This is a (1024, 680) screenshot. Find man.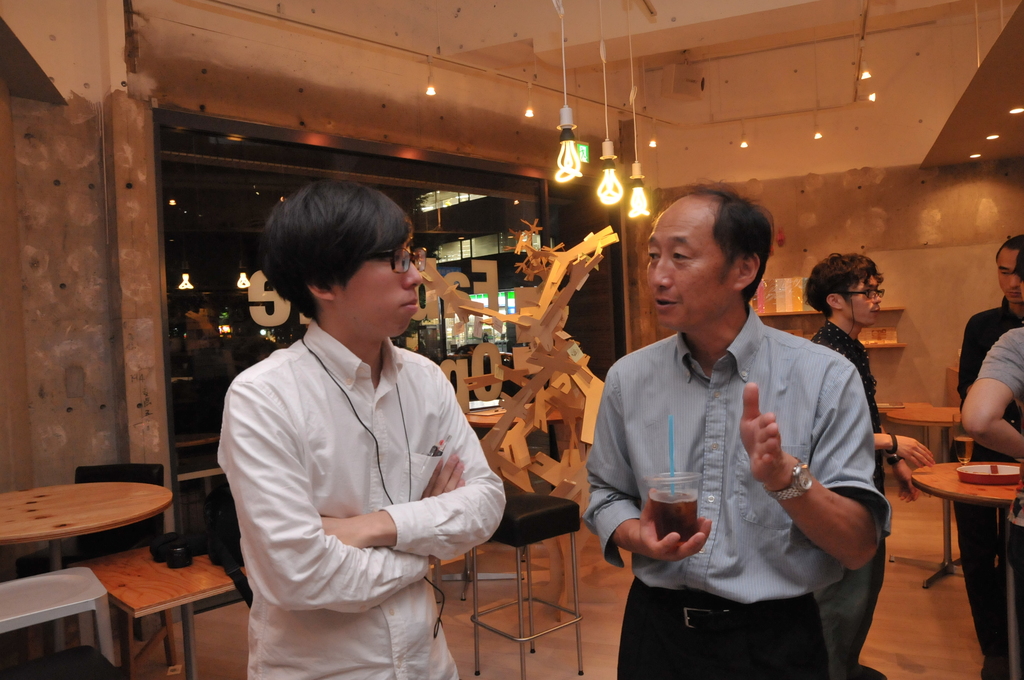
Bounding box: {"x1": 803, "y1": 251, "x2": 942, "y2": 679}.
